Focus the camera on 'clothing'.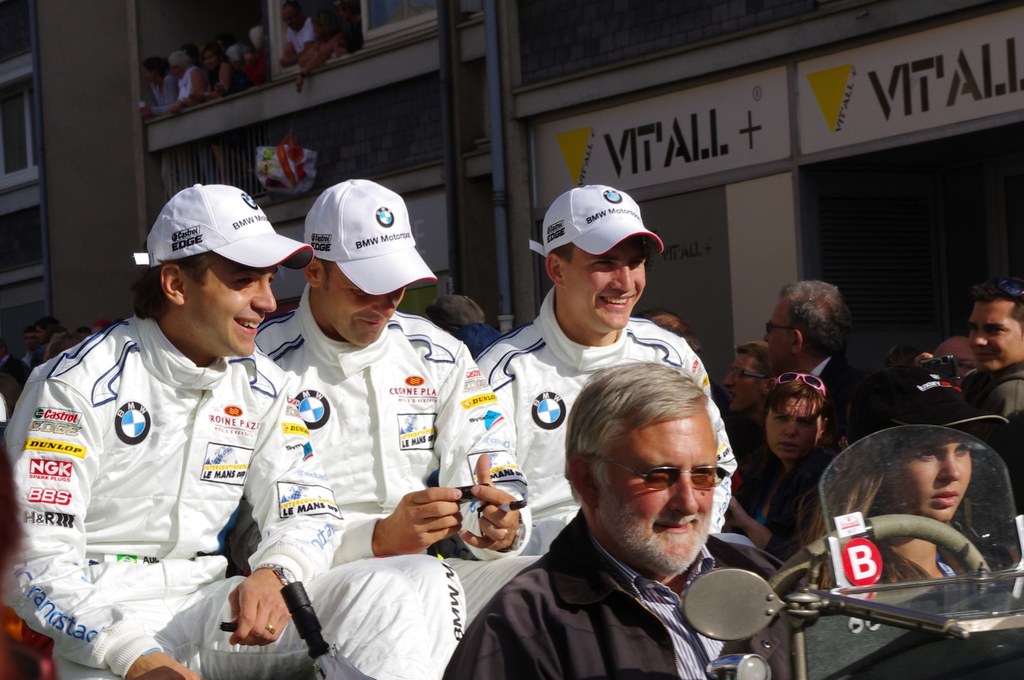
Focus region: BBox(808, 345, 895, 438).
